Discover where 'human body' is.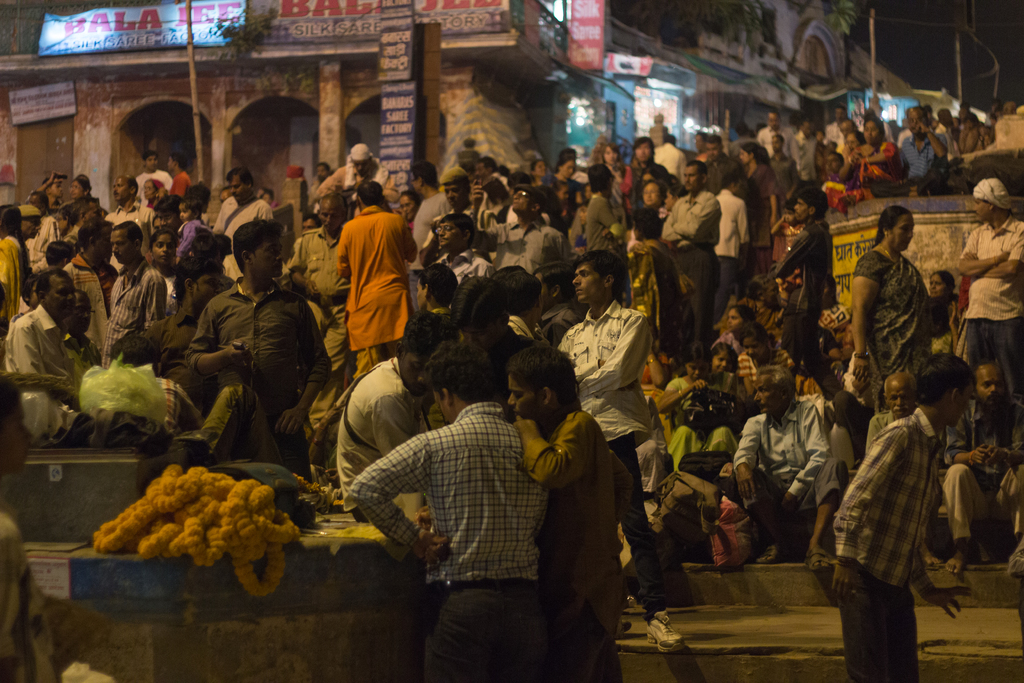
Discovered at 774, 186, 832, 367.
